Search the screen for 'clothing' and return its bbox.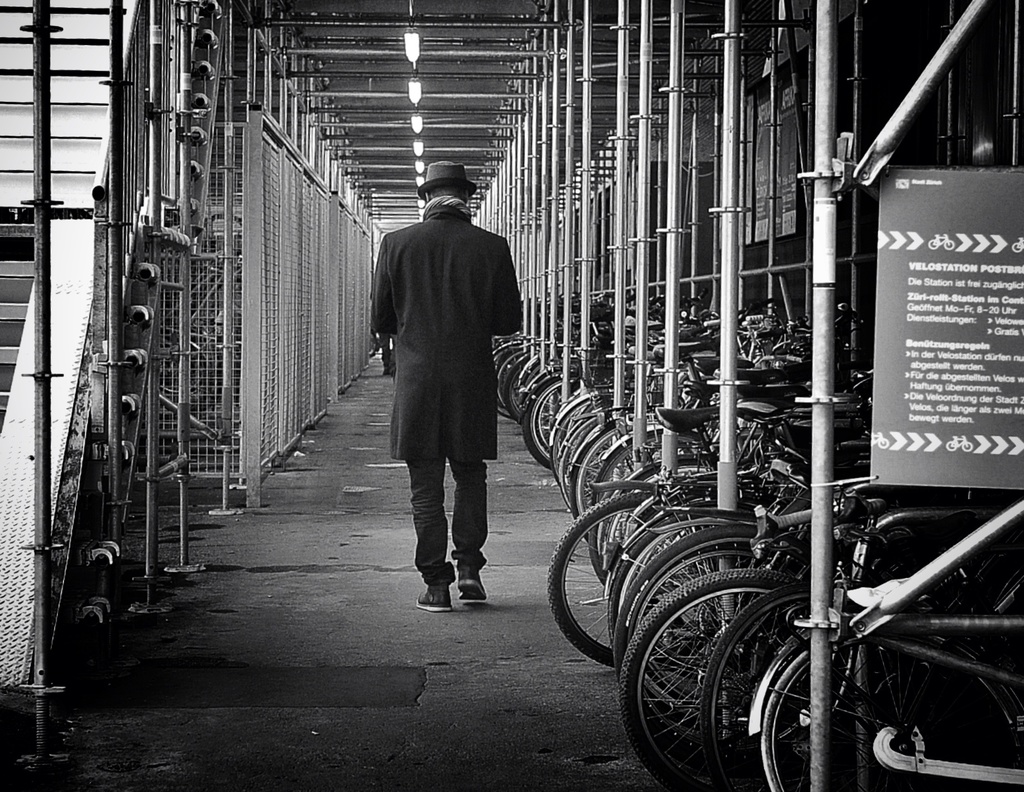
Found: bbox=[372, 184, 526, 530].
